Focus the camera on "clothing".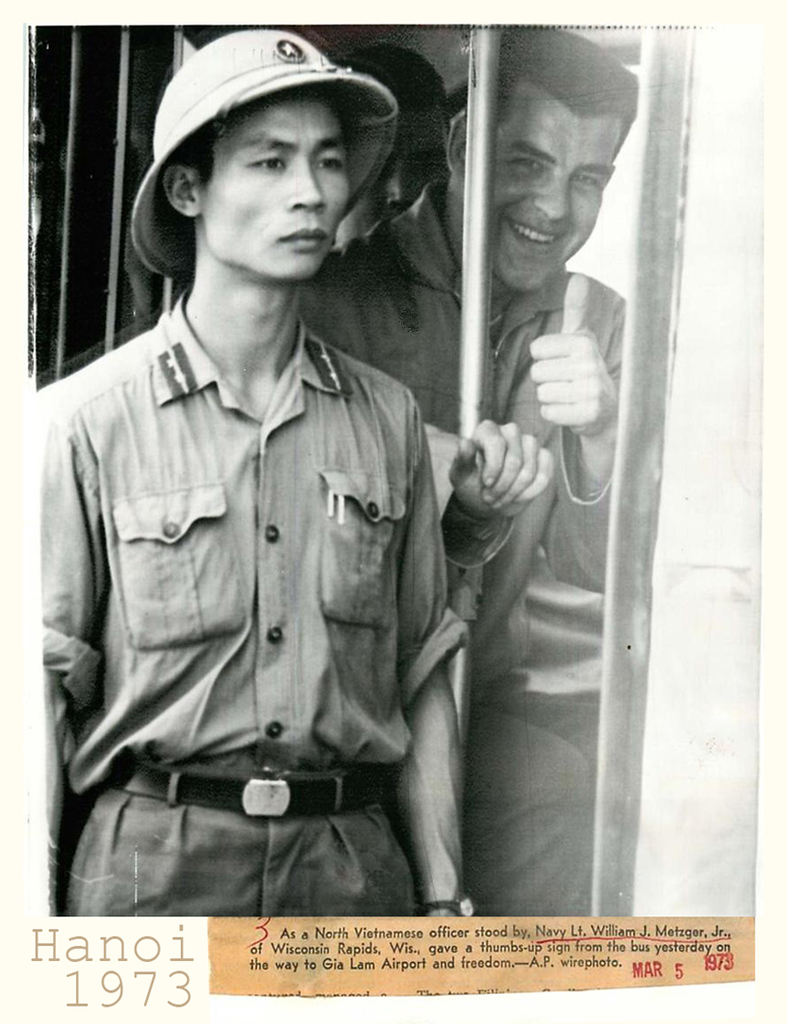
Focus region: select_region(297, 171, 639, 922).
